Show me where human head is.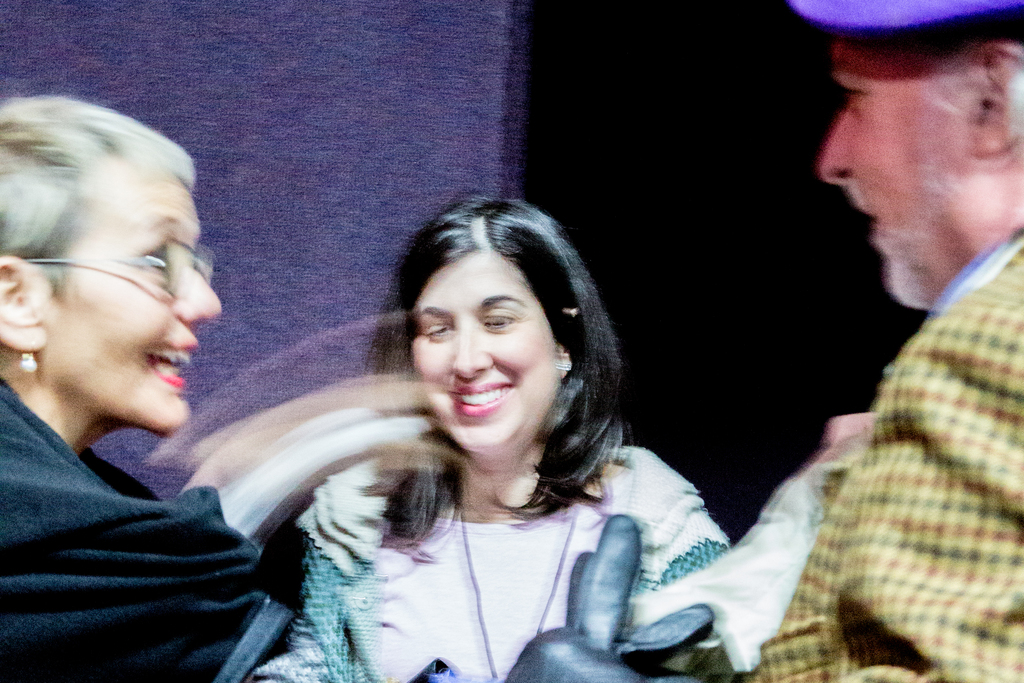
human head is at pyautogui.locateOnScreen(0, 93, 221, 434).
